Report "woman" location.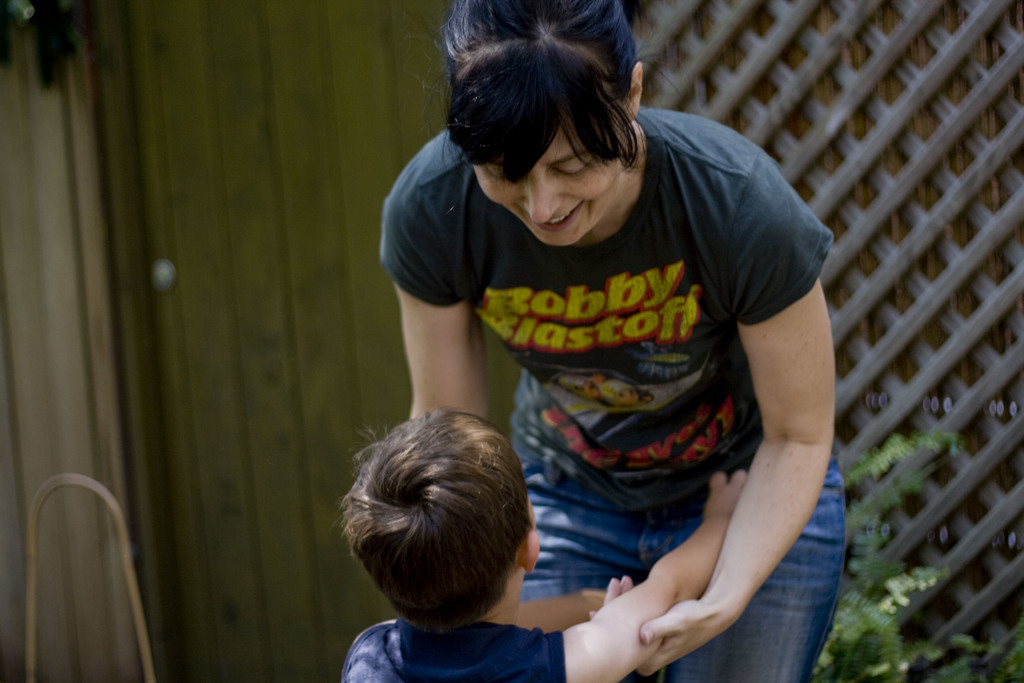
Report: (329, 6, 894, 677).
